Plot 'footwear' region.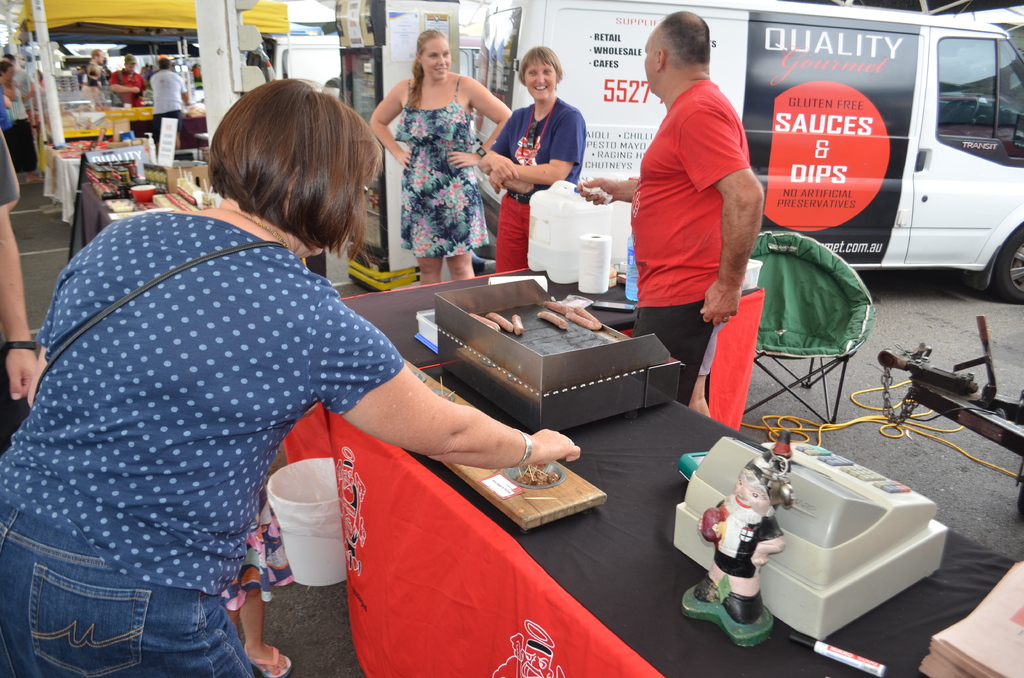
Plotted at bbox=[243, 638, 298, 677].
